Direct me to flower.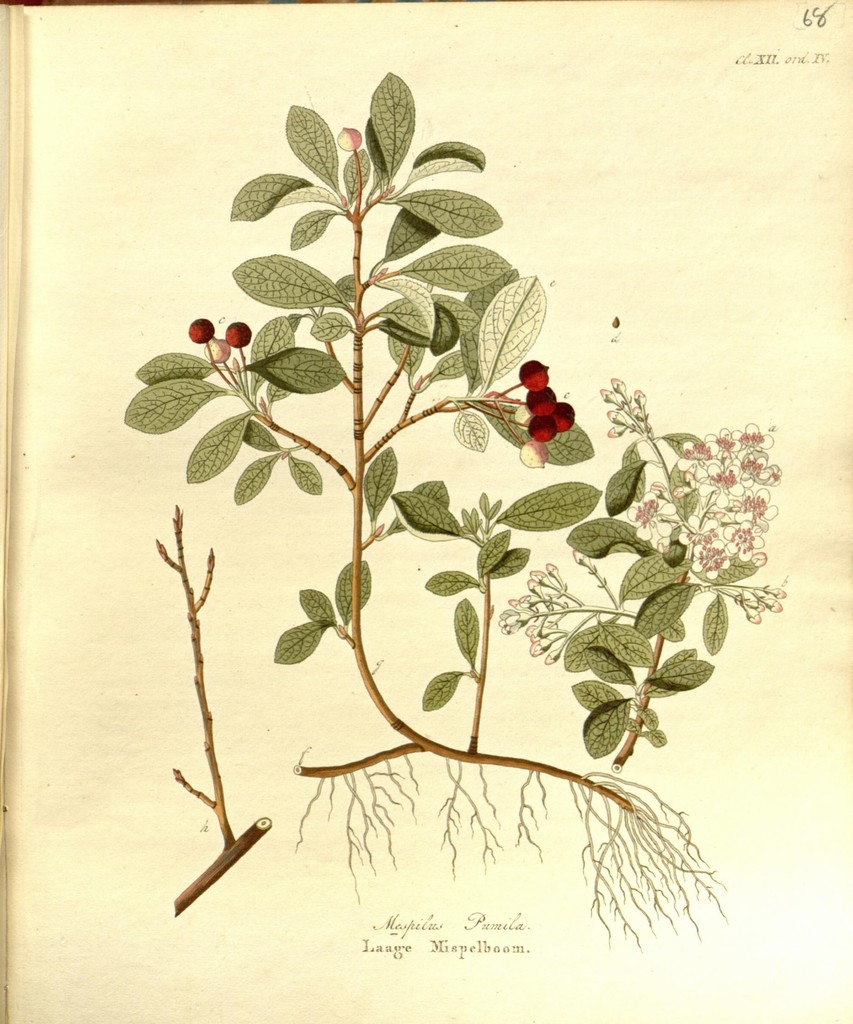
Direction: 574/548/591/572.
